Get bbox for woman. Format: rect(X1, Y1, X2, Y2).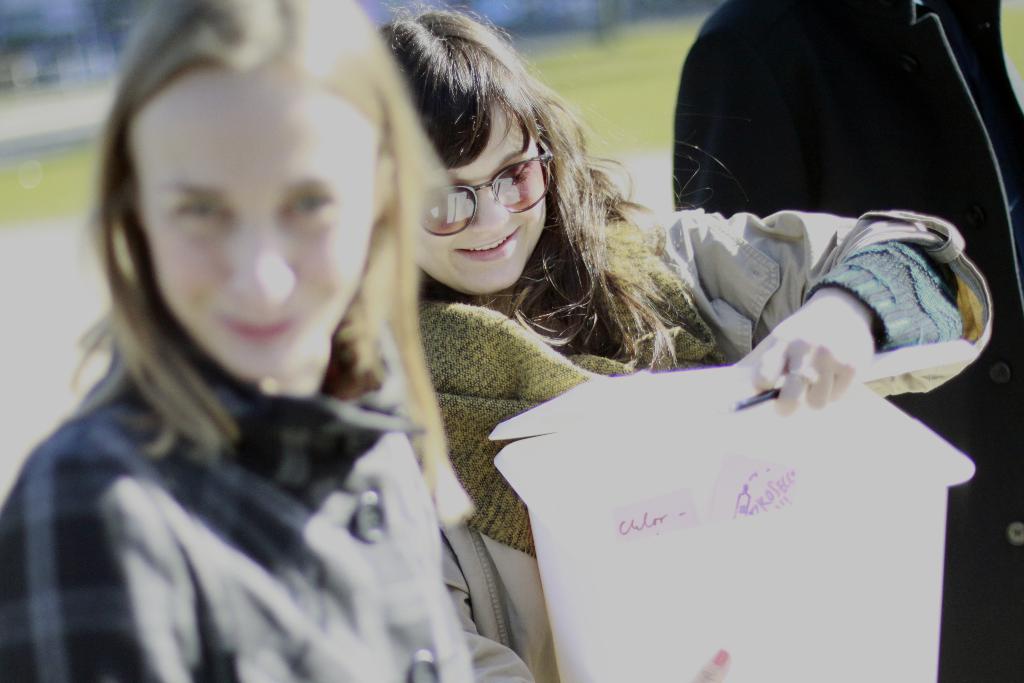
rect(0, 0, 530, 682).
